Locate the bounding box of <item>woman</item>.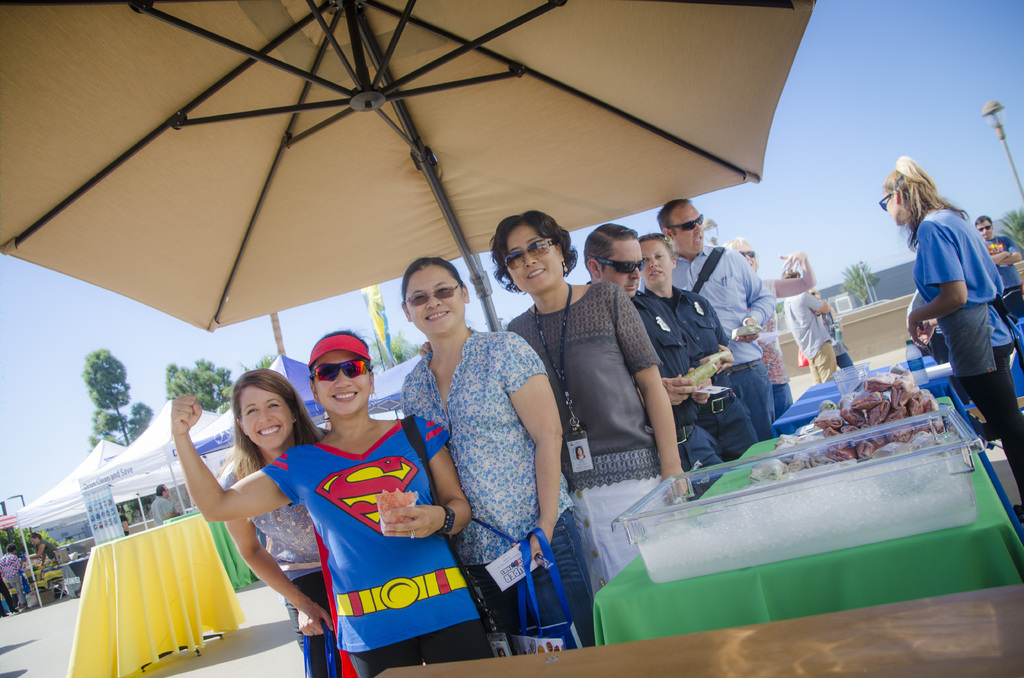
Bounding box: l=20, t=530, r=58, b=565.
